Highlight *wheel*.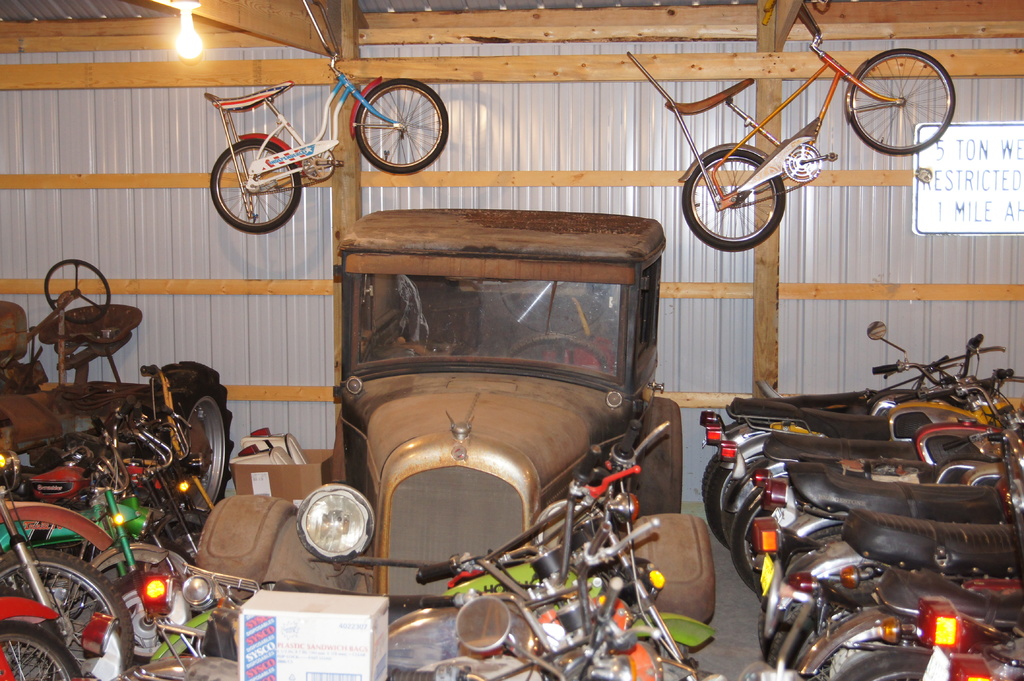
Highlighted region: l=209, t=138, r=300, b=234.
